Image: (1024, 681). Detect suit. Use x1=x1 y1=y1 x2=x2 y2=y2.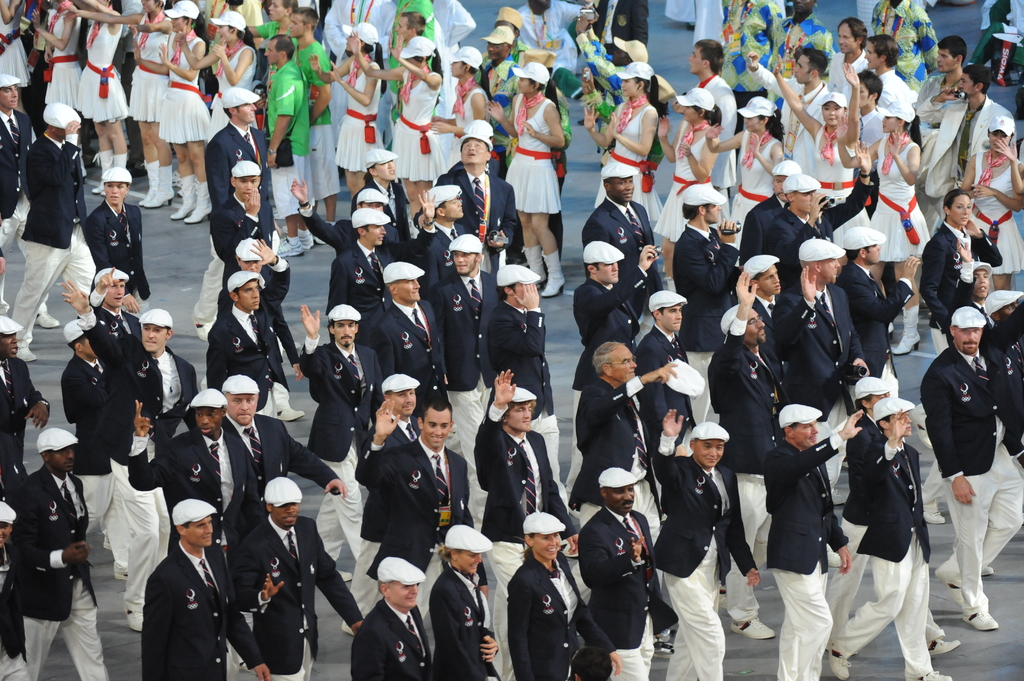
x1=569 y1=262 x2=646 y2=385.
